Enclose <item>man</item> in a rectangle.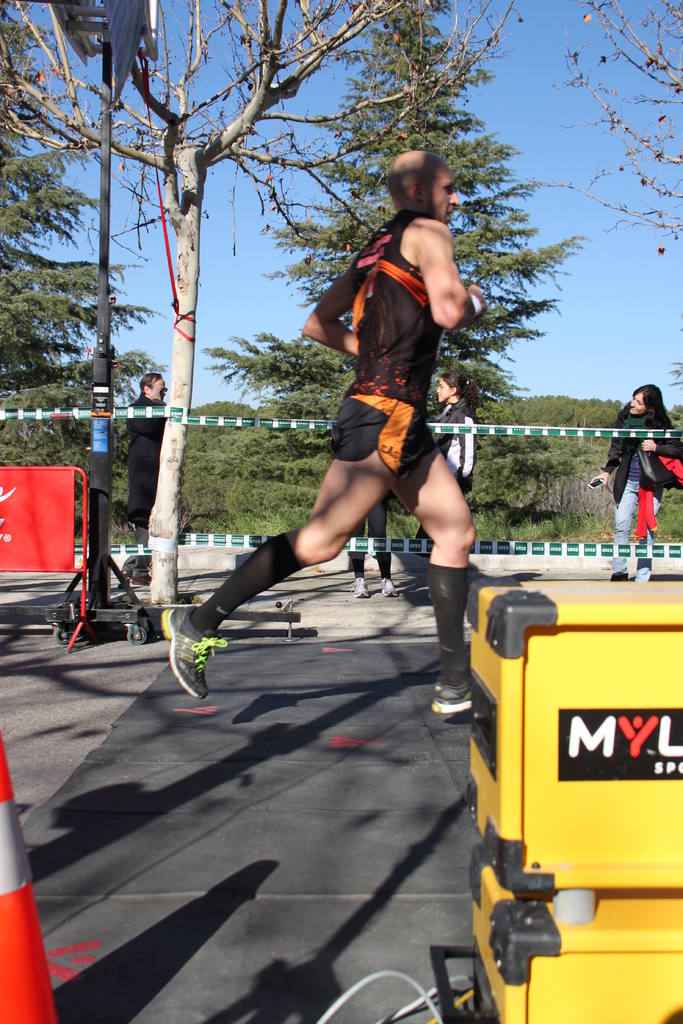
bbox=[222, 158, 510, 668].
